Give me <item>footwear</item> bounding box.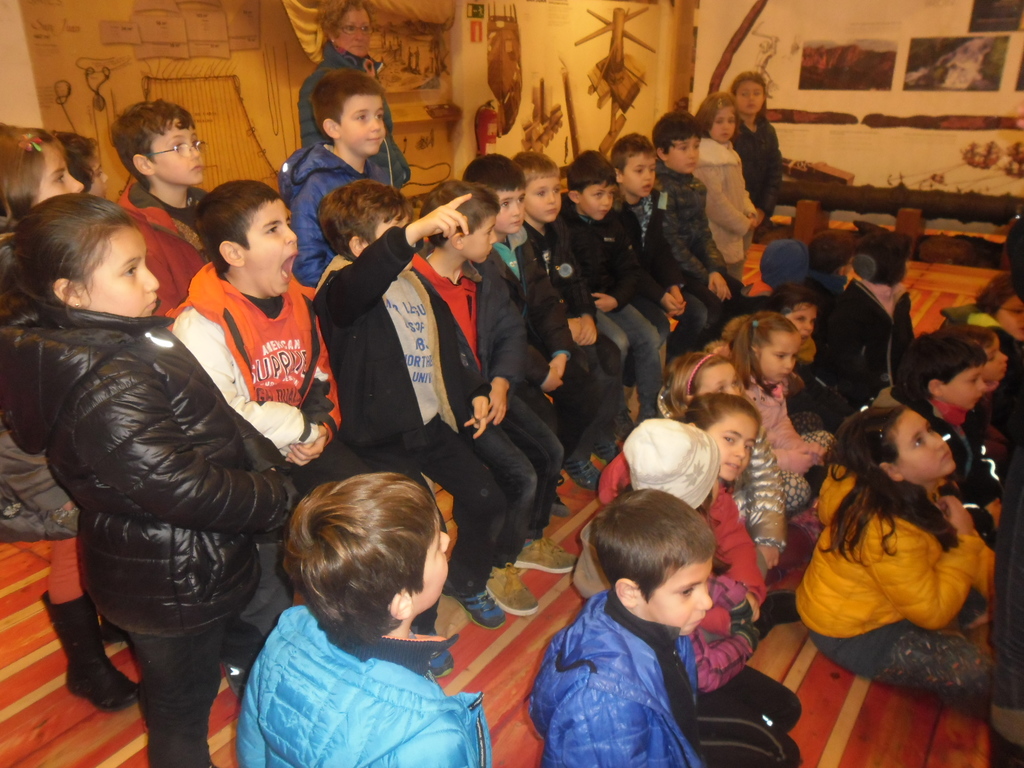
x1=636, y1=397, x2=666, y2=424.
